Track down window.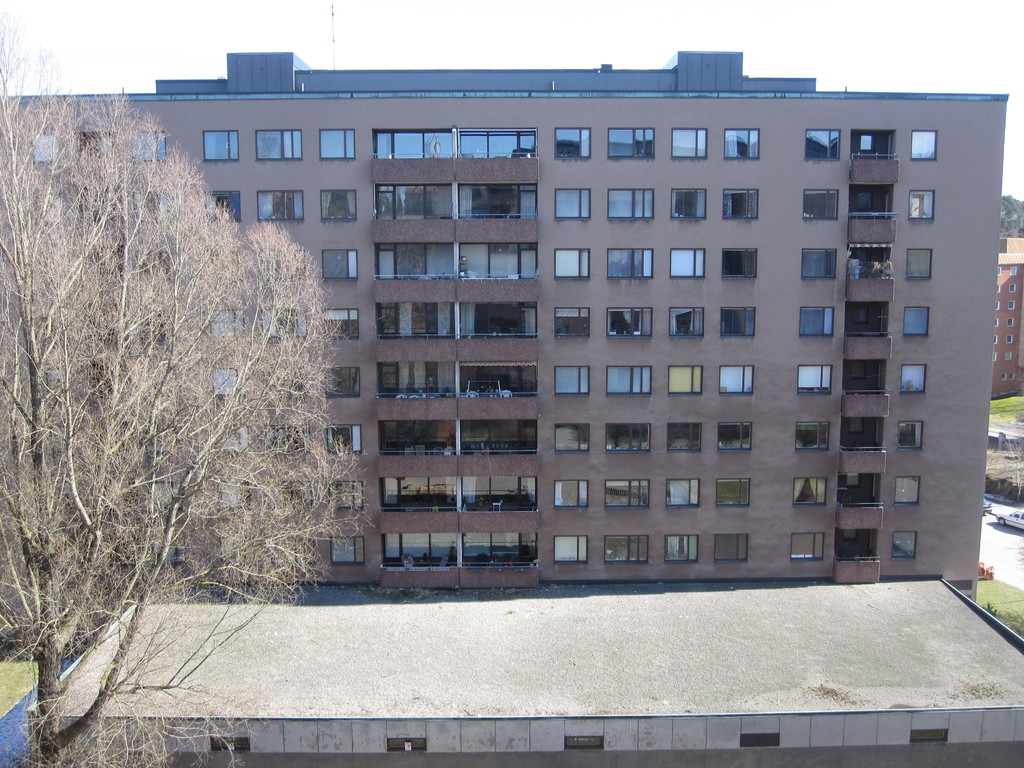
Tracked to bbox(904, 248, 932, 278).
